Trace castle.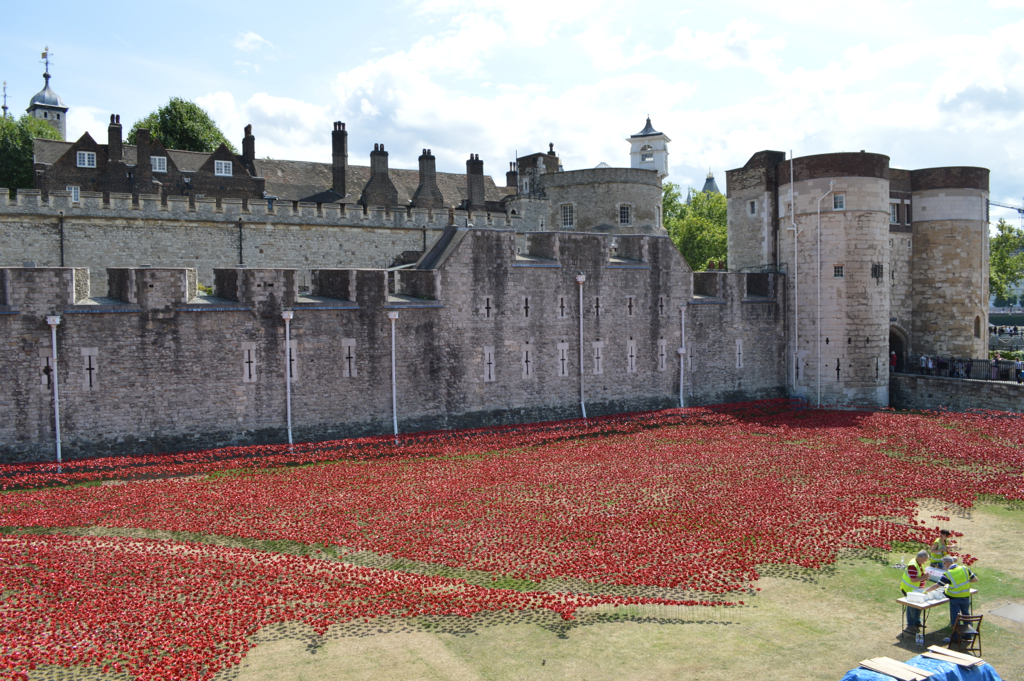
Traced to (x1=31, y1=70, x2=993, y2=454).
